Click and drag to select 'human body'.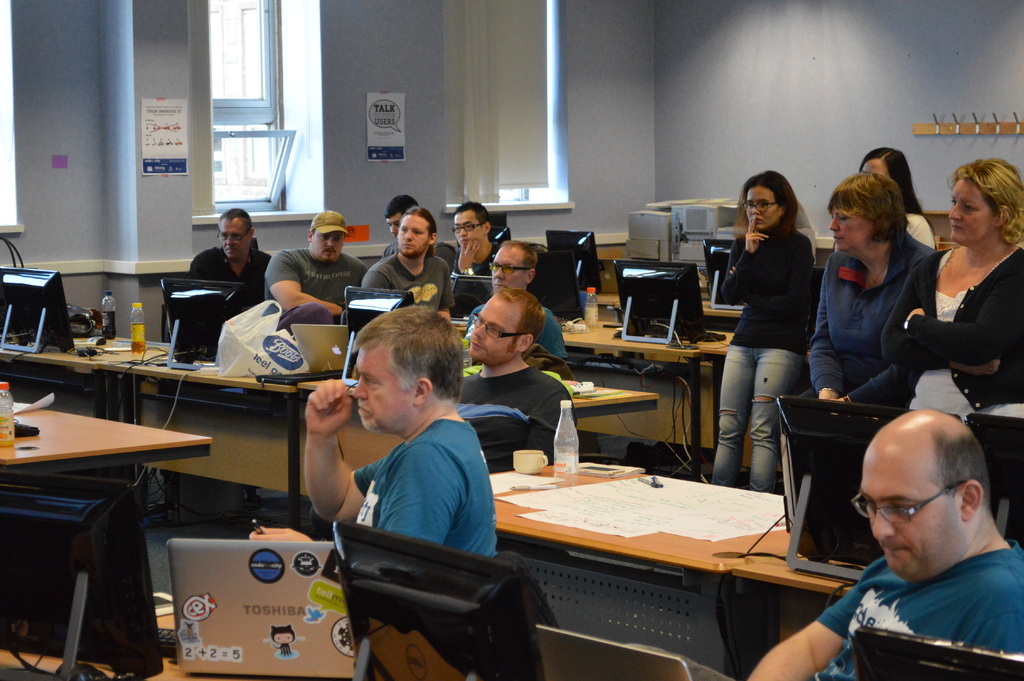
Selection: [left=381, top=200, right=413, bottom=230].
